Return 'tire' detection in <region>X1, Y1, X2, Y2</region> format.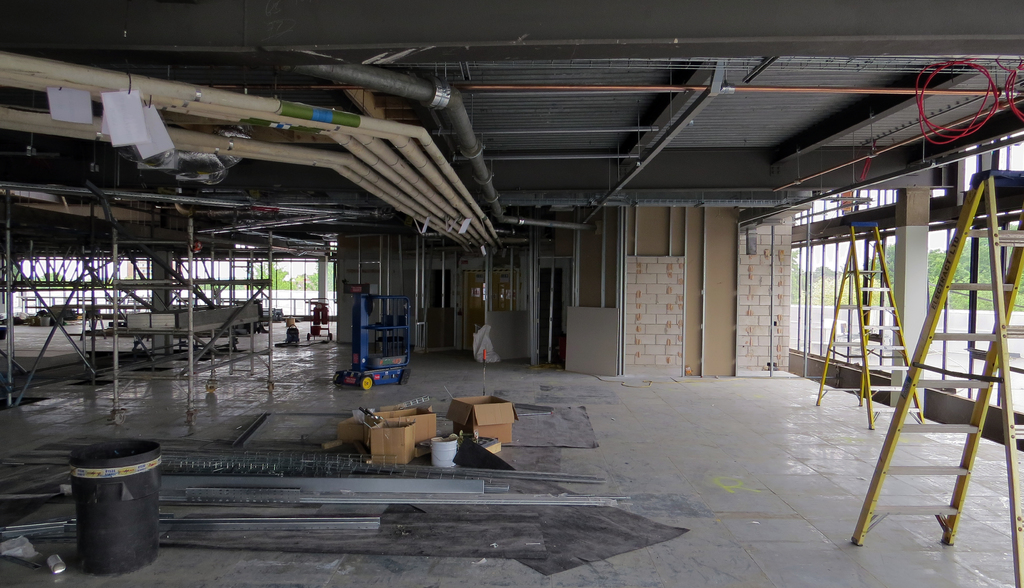
<region>334, 377, 341, 386</region>.
